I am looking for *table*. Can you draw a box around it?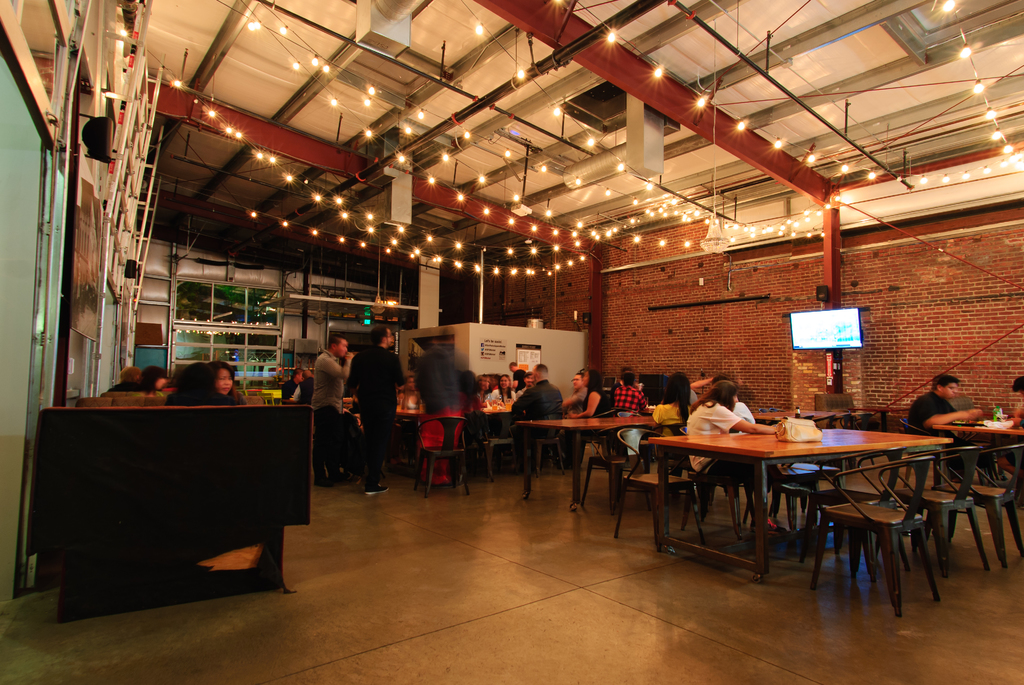
Sure, the bounding box is (x1=512, y1=416, x2=668, y2=509).
